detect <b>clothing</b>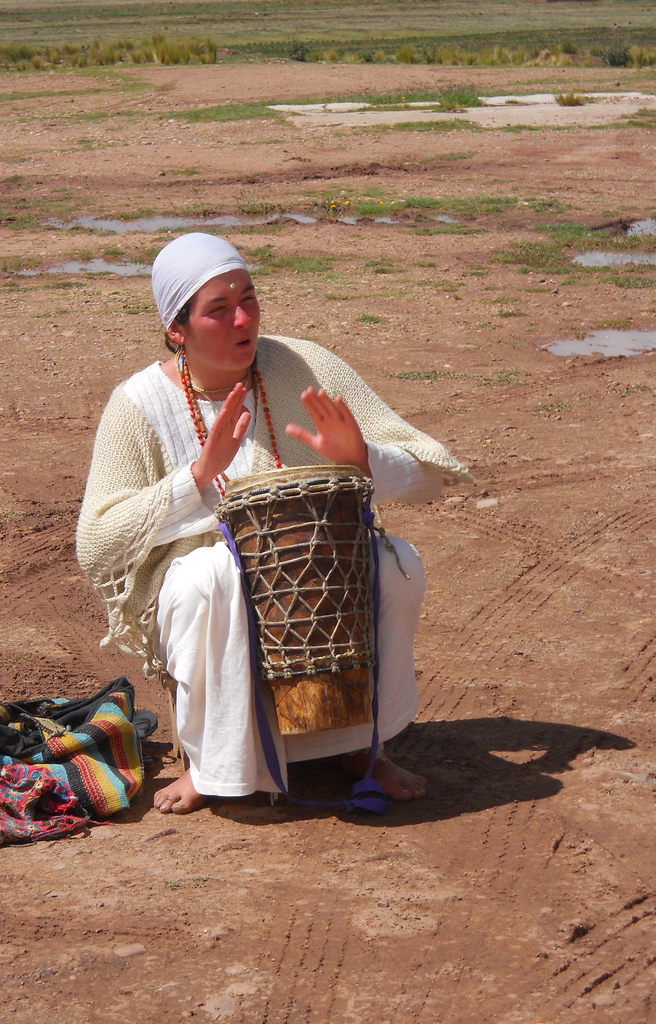
<bbox>80, 335, 477, 796</bbox>
